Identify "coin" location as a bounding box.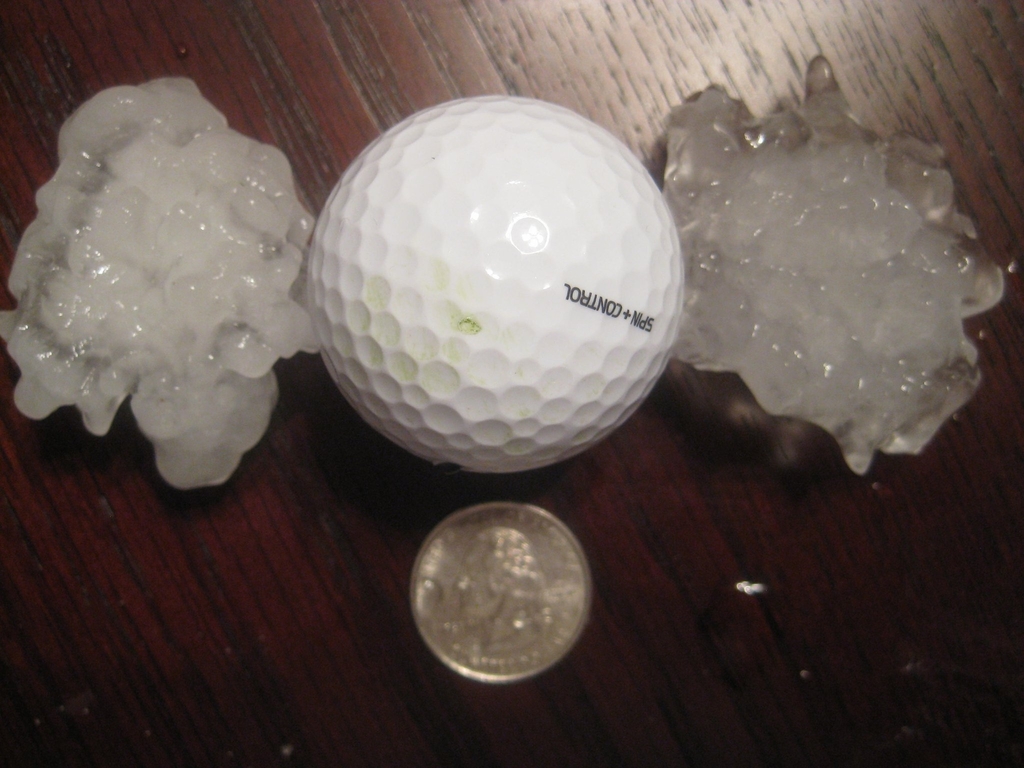
rect(399, 498, 597, 692).
